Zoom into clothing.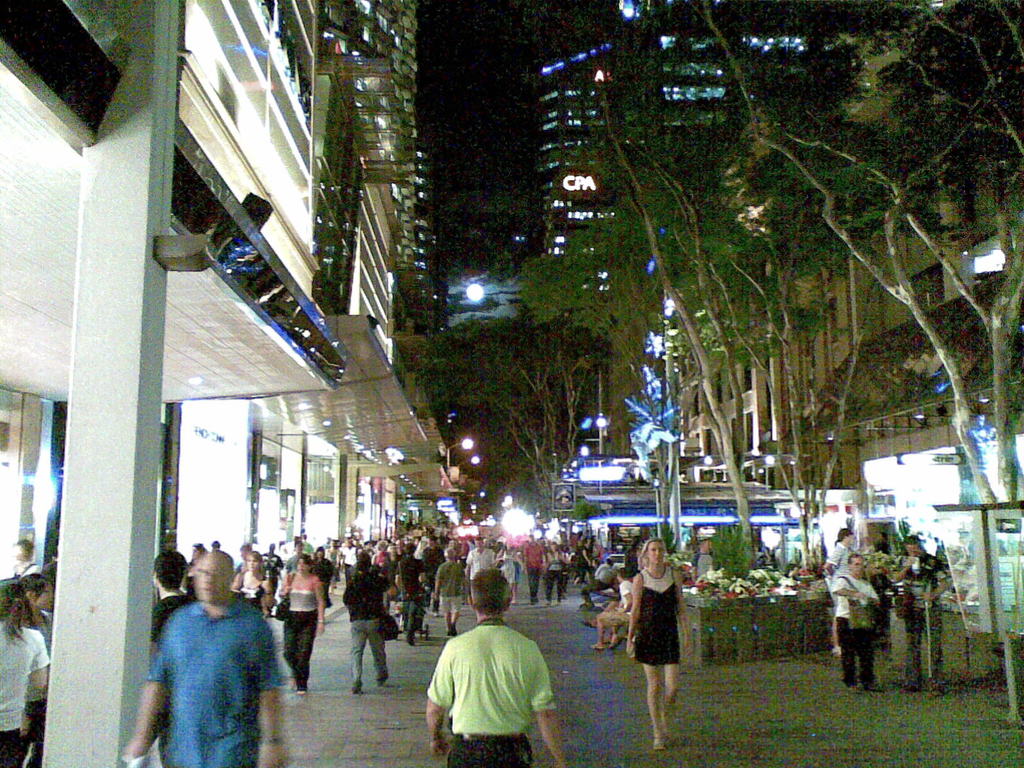
Zoom target: bbox=(421, 612, 560, 767).
